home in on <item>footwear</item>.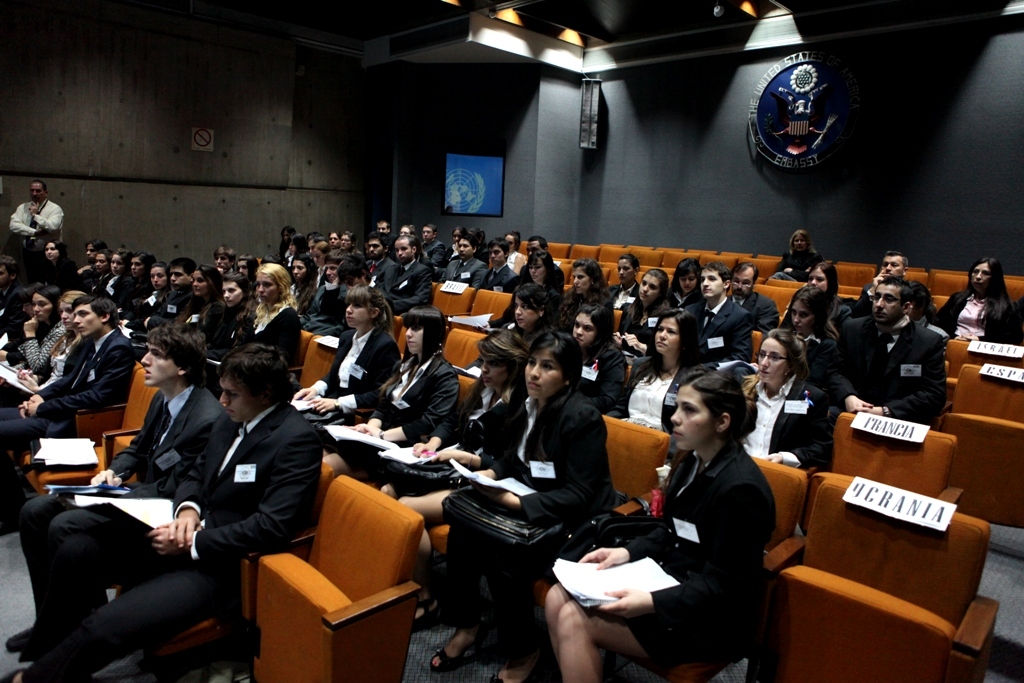
Homed in at <region>426, 630, 481, 676</region>.
